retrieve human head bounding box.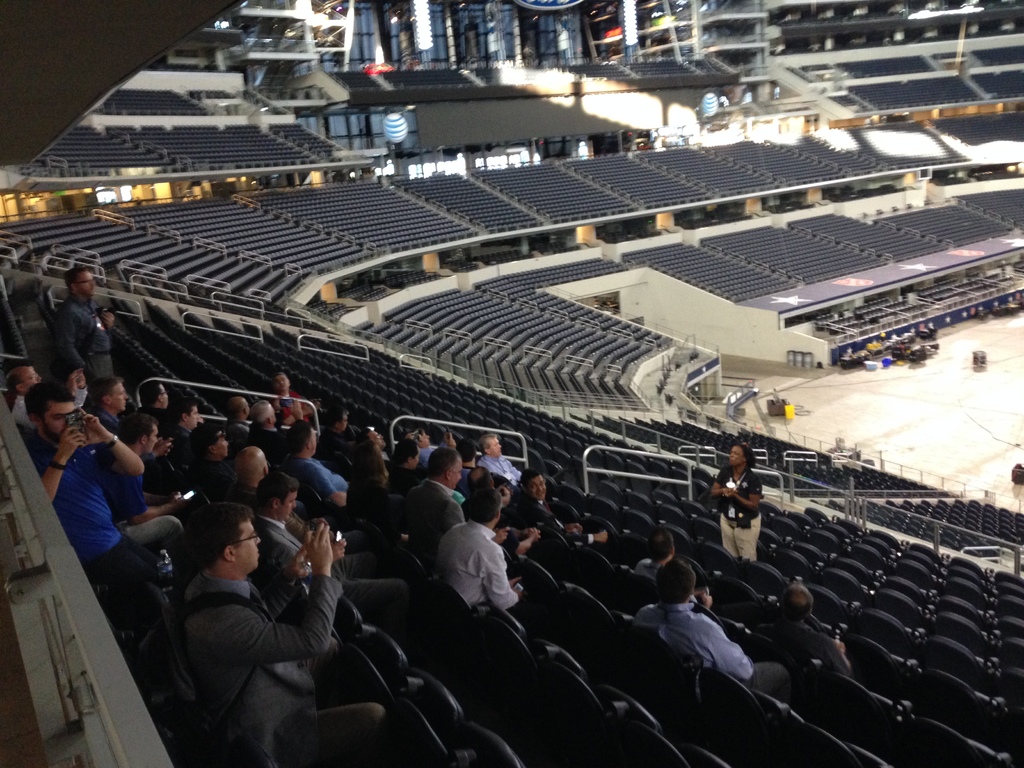
Bounding box: {"left": 63, "top": 265, "right": 97, "bottom": 298}.
